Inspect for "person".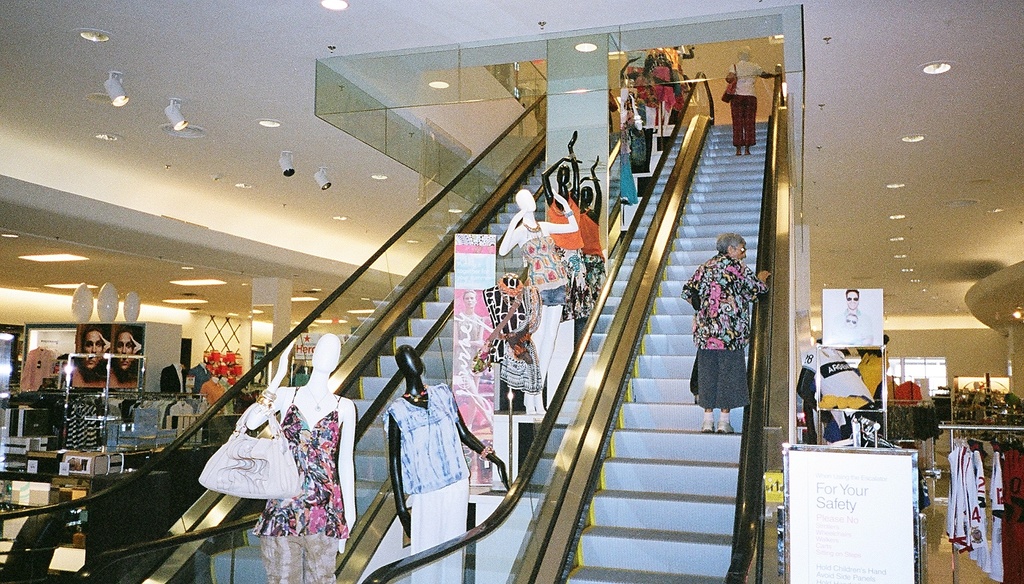
Inspection: (564, 150, 608, 313).
